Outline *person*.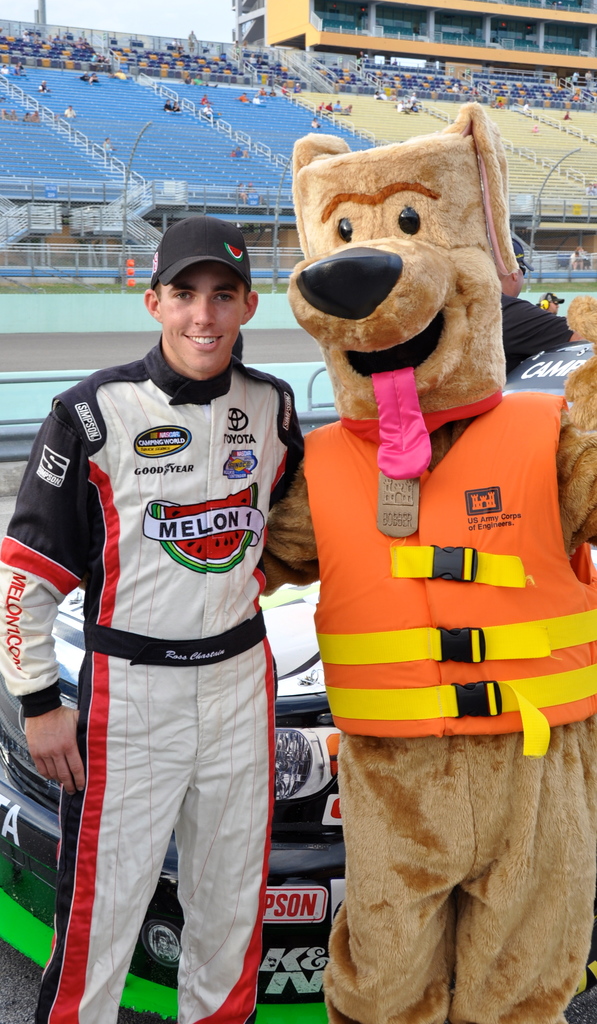
Outline: crop(371, 90, 380, 99).
